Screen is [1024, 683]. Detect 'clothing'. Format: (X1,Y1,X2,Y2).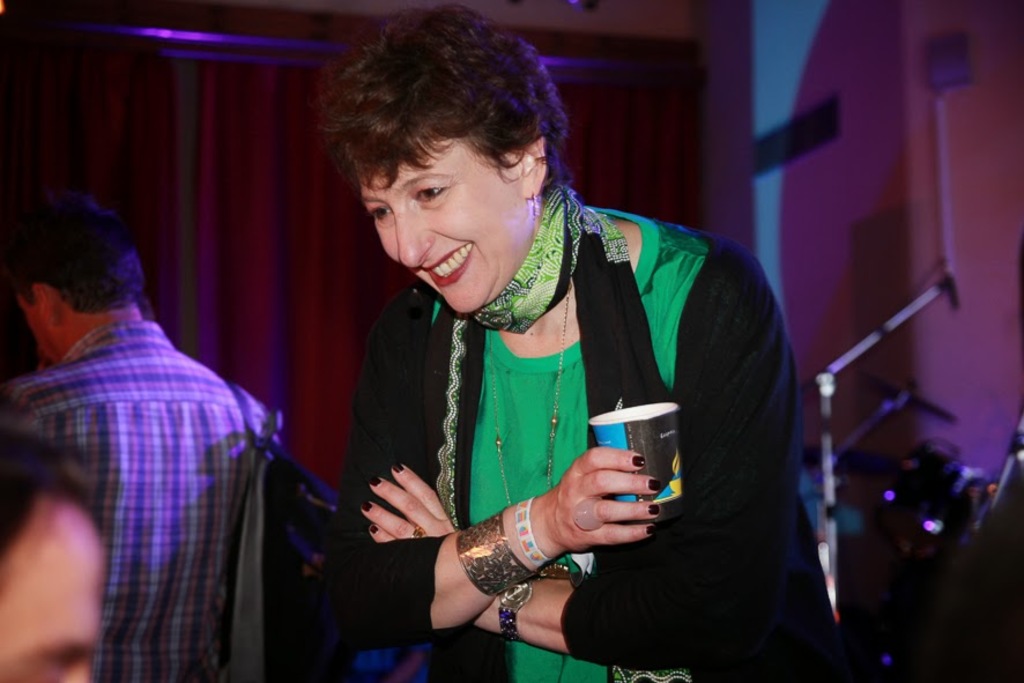
(282,113,794,680).
